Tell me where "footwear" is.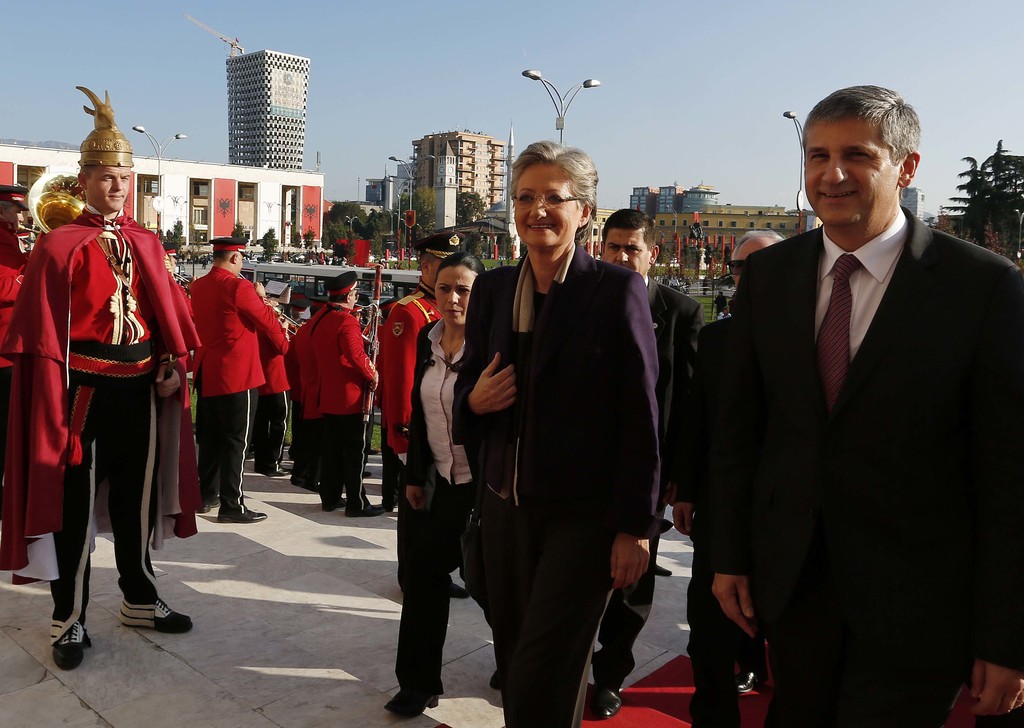
"footwear" is at select_region(322, 496, 348, 511).
